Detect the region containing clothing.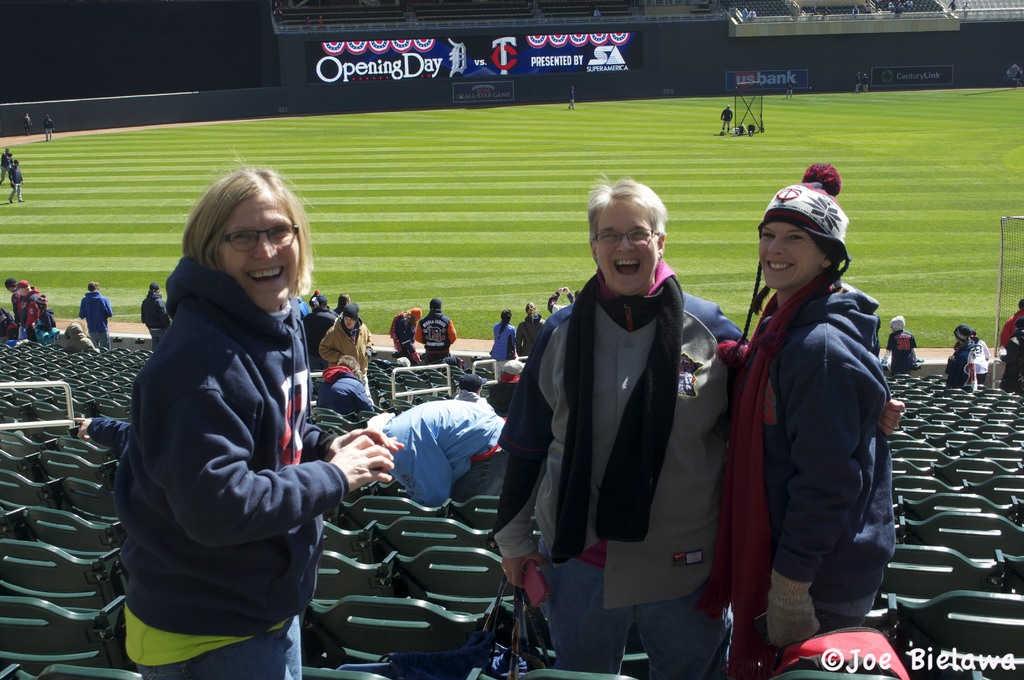
left=320, top=316, right=374, bottom=392.
